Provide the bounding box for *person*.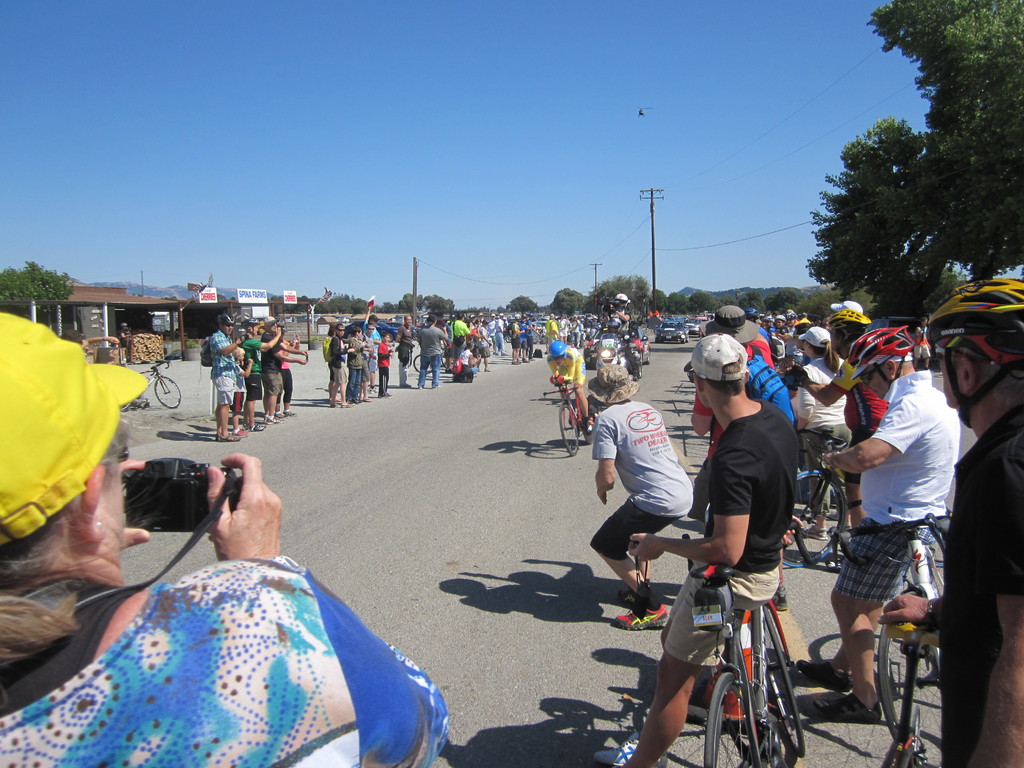
621 330 799 765.
